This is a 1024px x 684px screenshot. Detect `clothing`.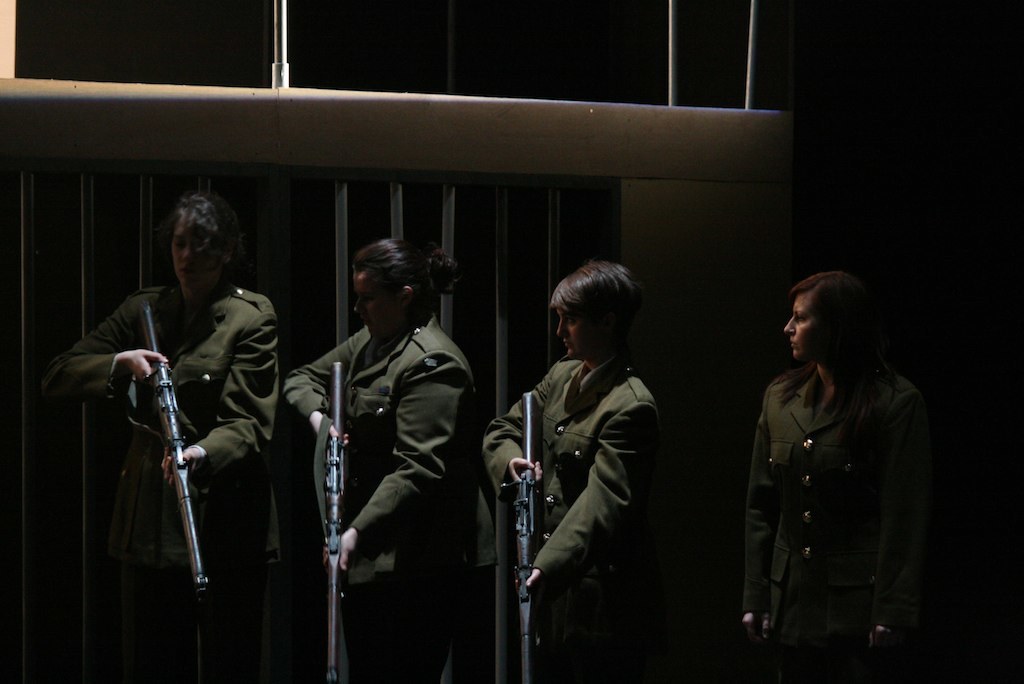
35,280,275,676.
